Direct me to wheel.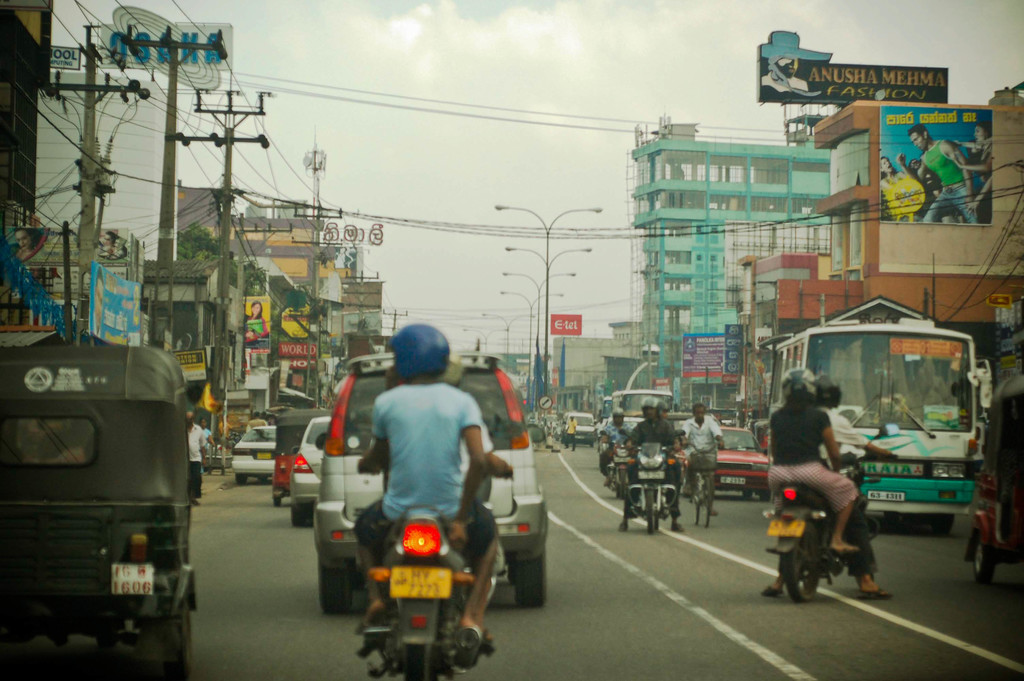
Direction: {"left": 273, "top": 493, "right": 280, "bottom": 507}.
